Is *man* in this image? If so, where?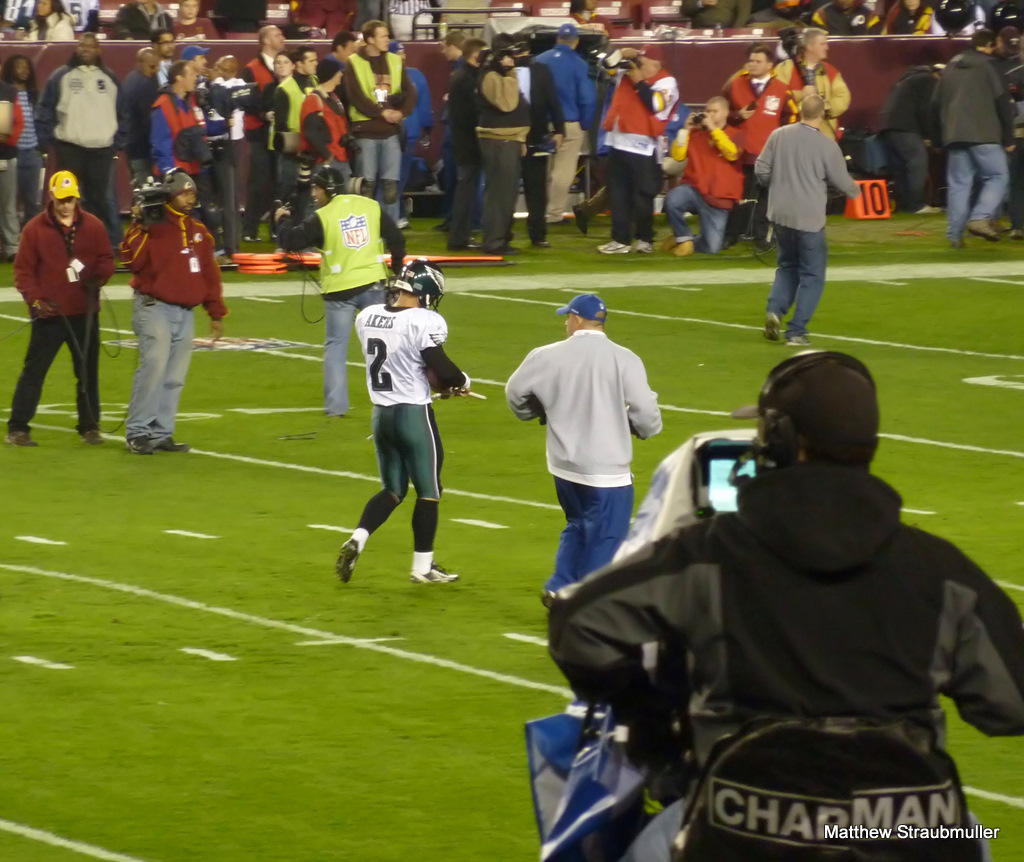
Yes, at box=[305, 53, 352, 188].
